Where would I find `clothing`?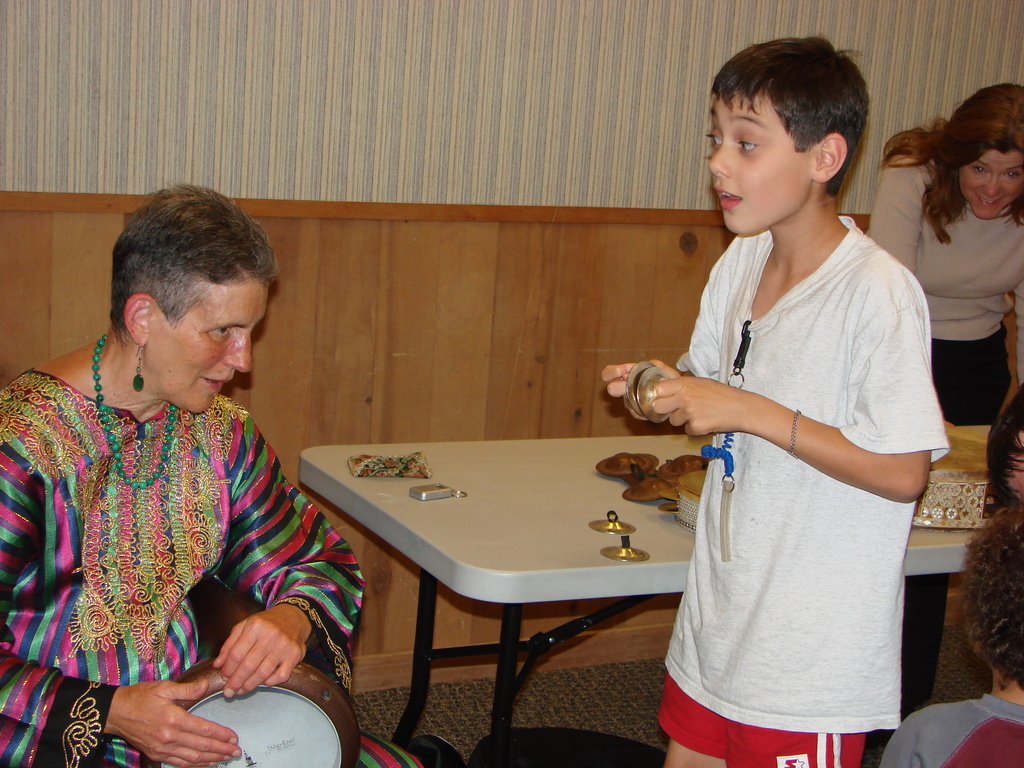
At 881,694,1023,767.
